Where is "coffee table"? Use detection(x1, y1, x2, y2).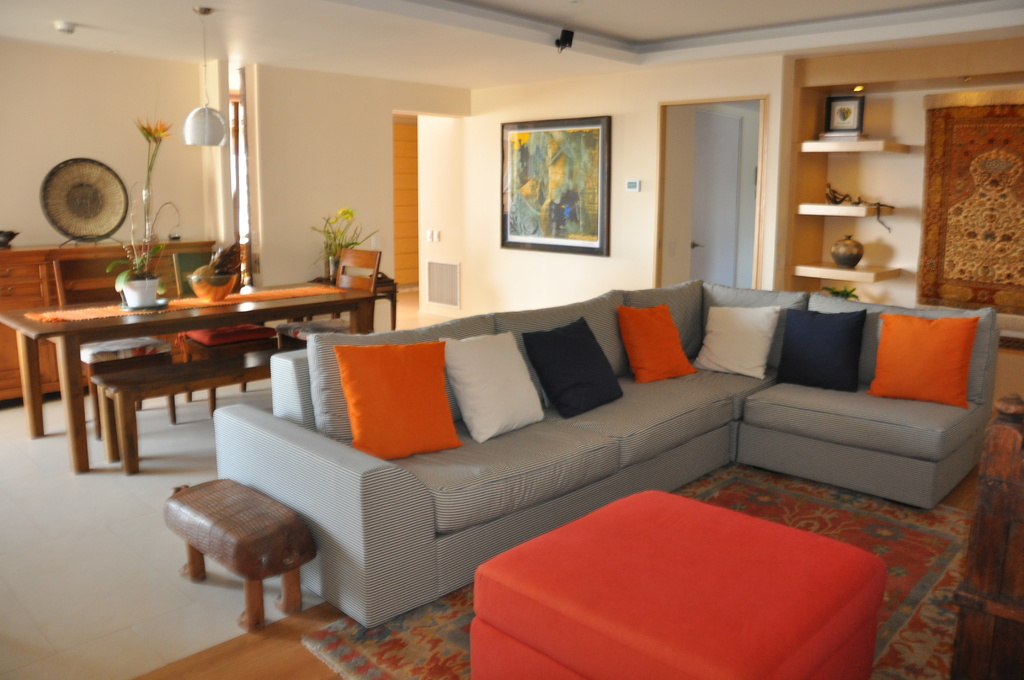
detection(472, 489, 885, 679).
